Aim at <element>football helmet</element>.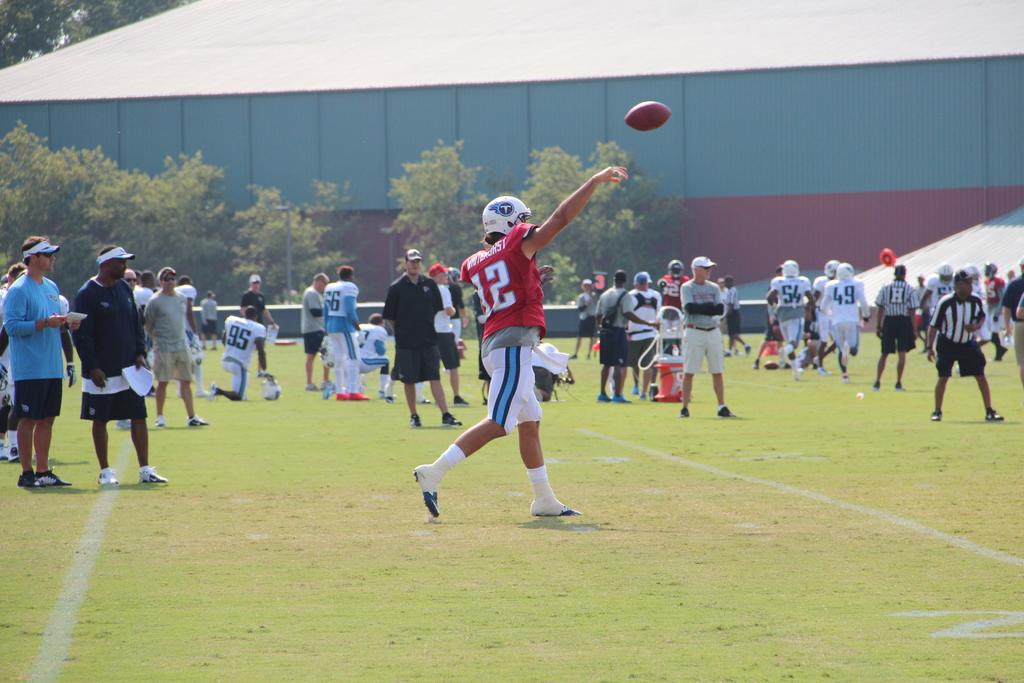
Aimed at {"x1": 1018, "y1": 258, "x2": 1023, "y2": 268}.
